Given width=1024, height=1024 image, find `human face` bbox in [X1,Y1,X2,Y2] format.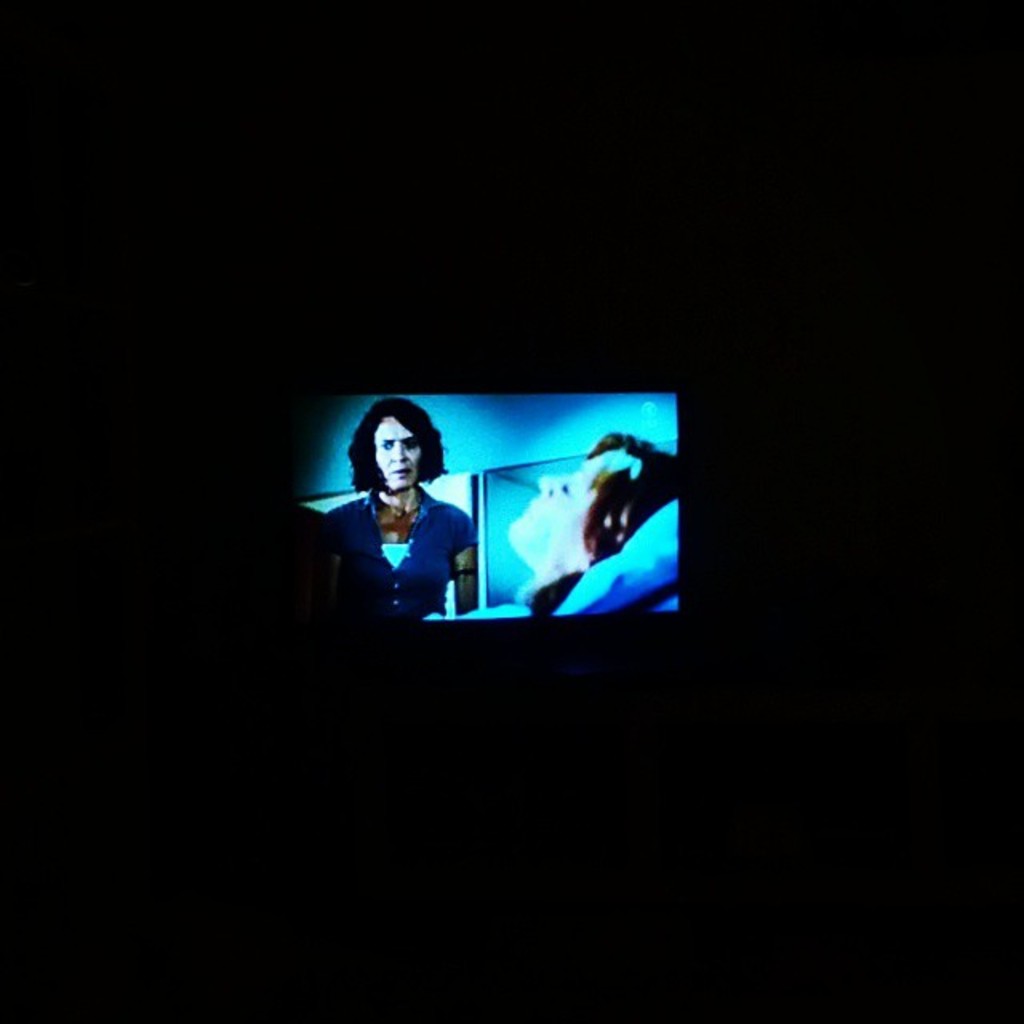
[373,414,422,490].
